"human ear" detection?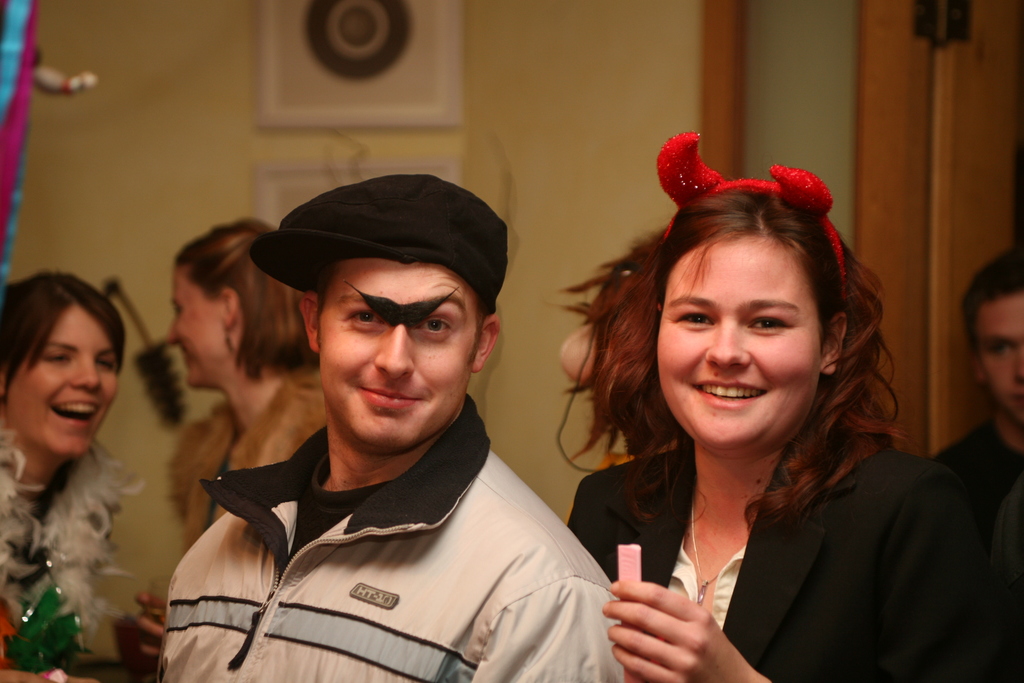
<region>295, 289, 321, 356</region>
